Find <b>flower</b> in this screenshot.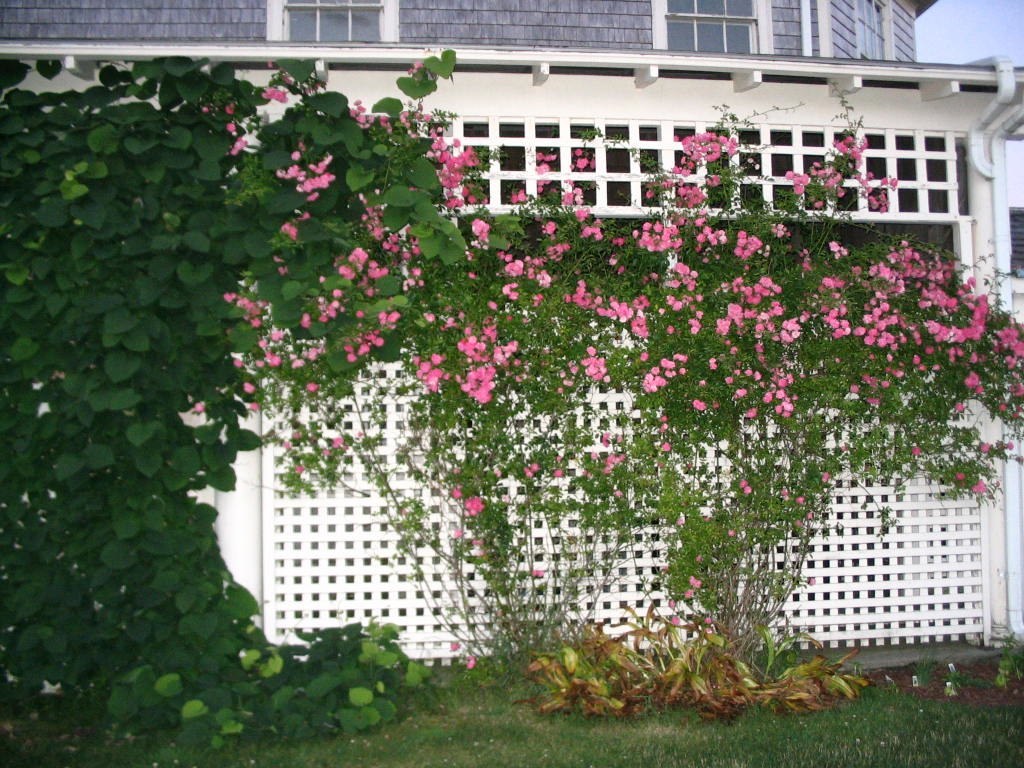
The bounding box for <b>flower</b> is <box>743,484,753,497</box>.
